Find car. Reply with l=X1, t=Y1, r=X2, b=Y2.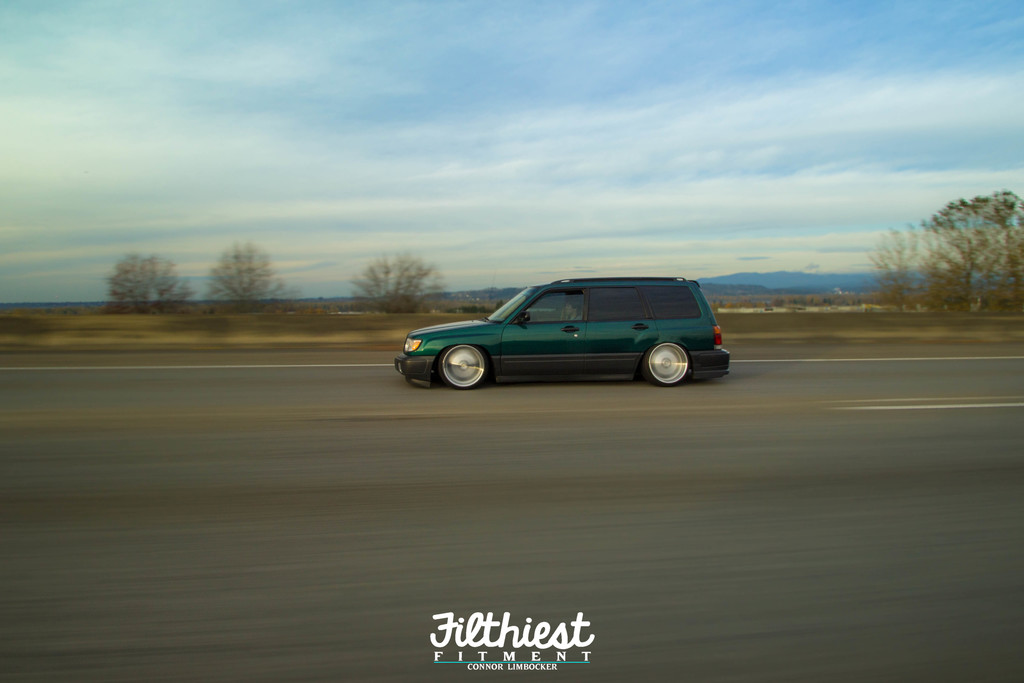
l=390, t=271, r=748, b=396.
